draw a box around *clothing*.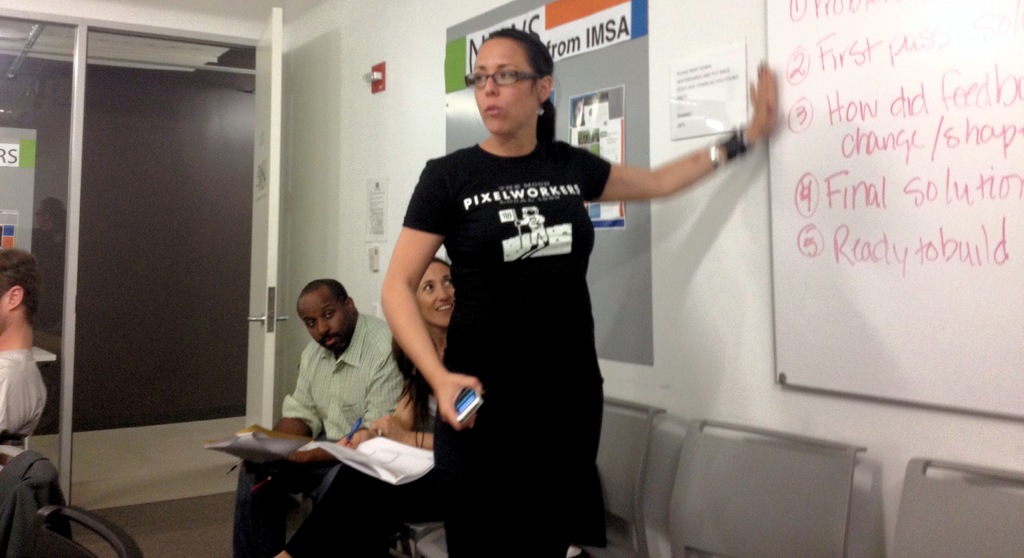
228/307/409/554.
